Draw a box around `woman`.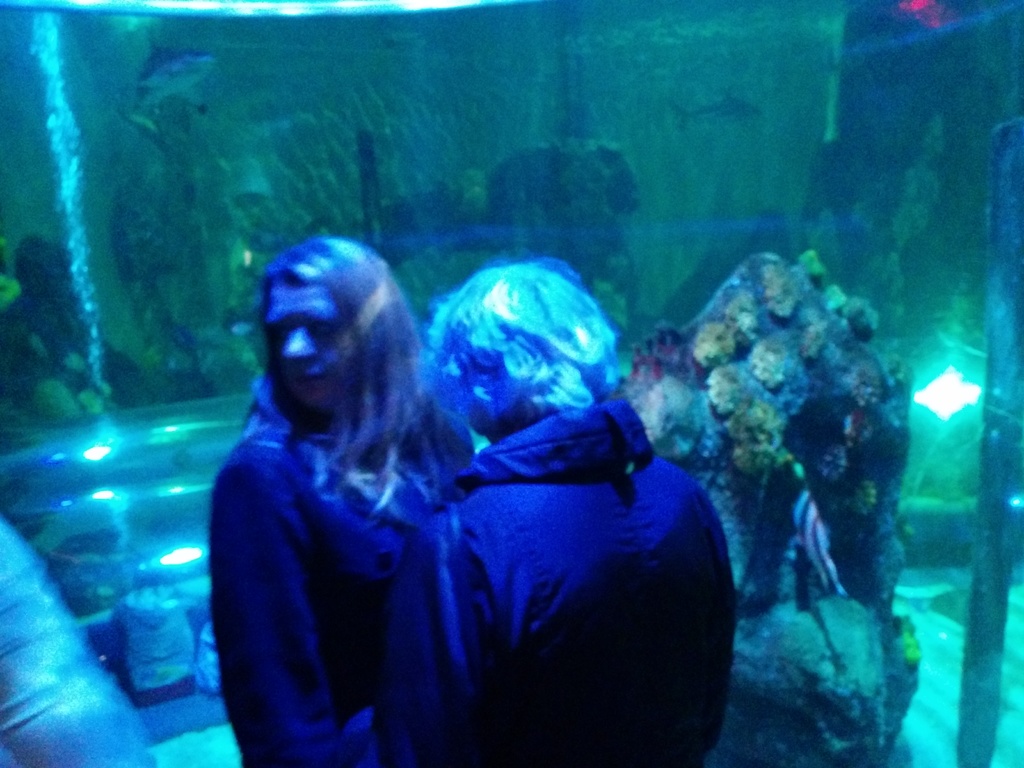
rect(206, 236, 472, 767).
